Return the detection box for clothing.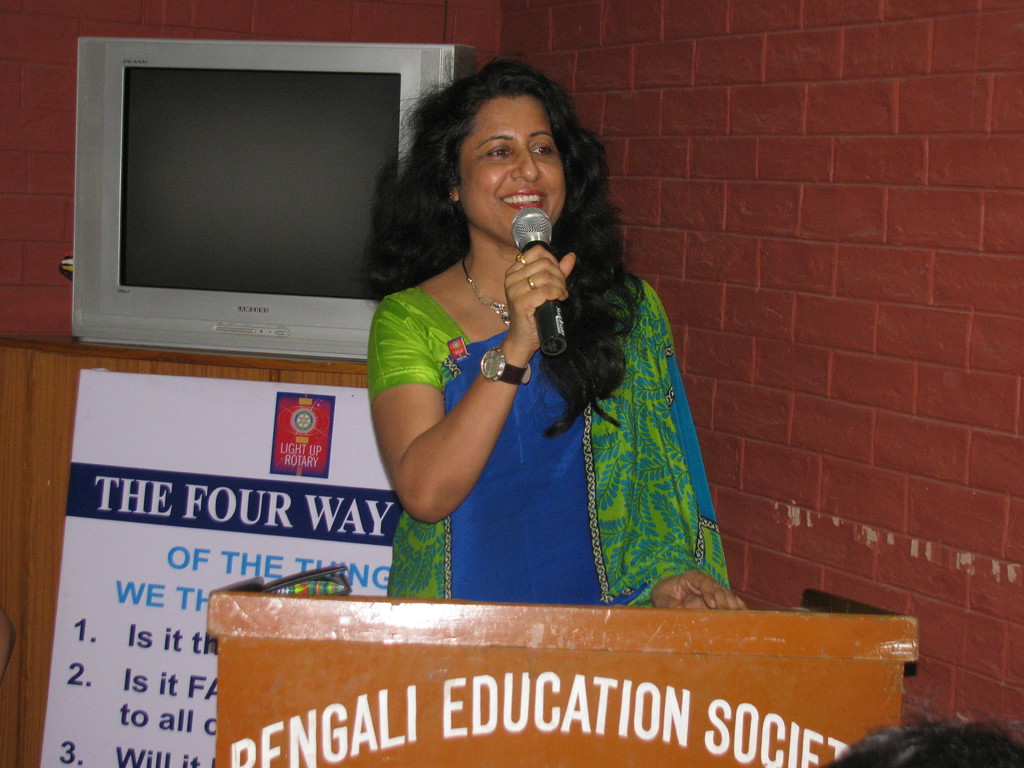
[371,195,720,604].
